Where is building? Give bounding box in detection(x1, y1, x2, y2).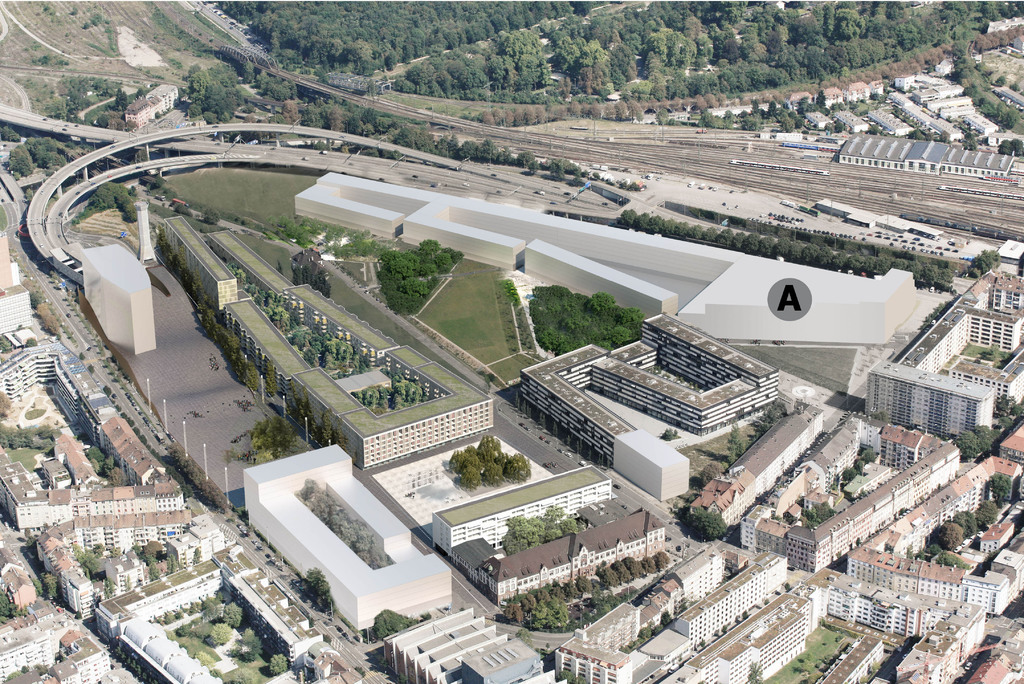
detection(953, 624, 1023, 683).
